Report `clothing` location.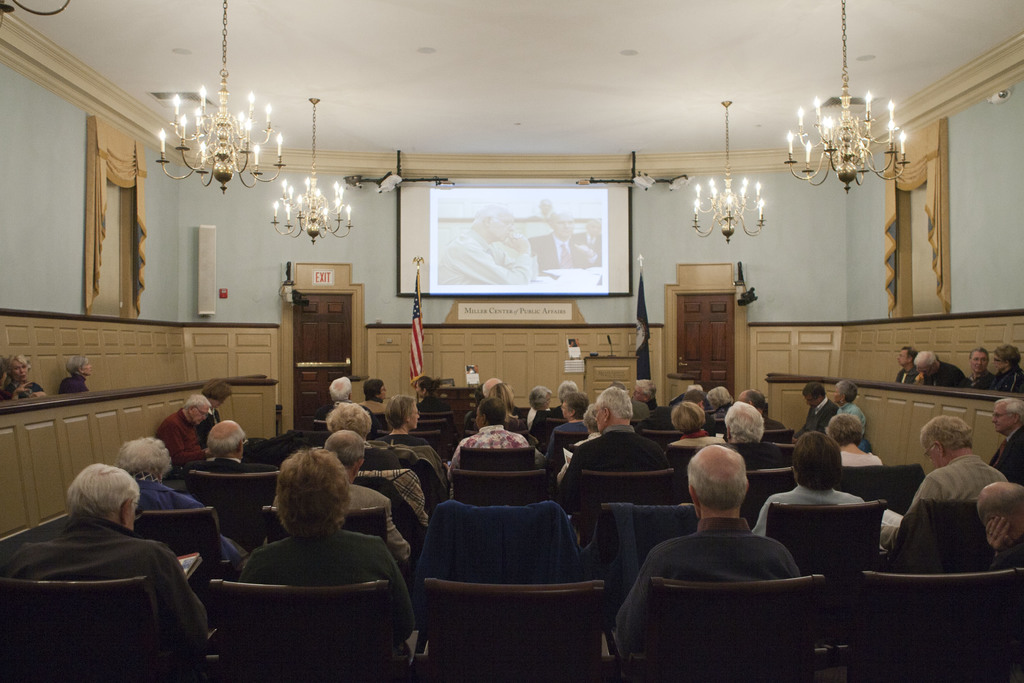
Report: bbox=(135, 474, 250, 569).
